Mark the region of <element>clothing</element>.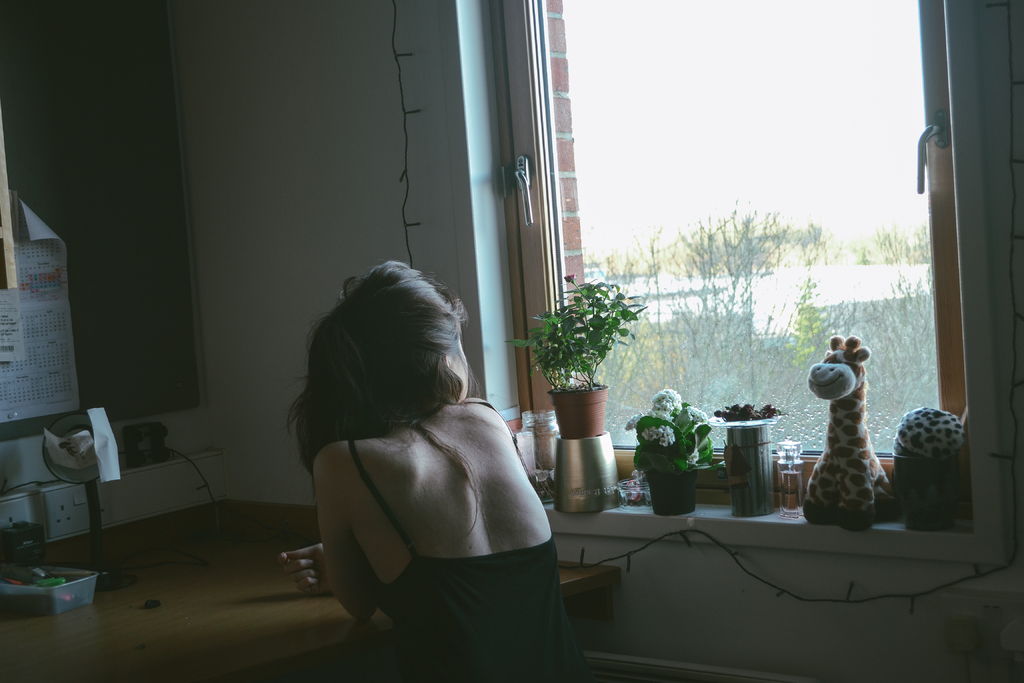
Region: <region>344, 397, 582, 682</region>.
